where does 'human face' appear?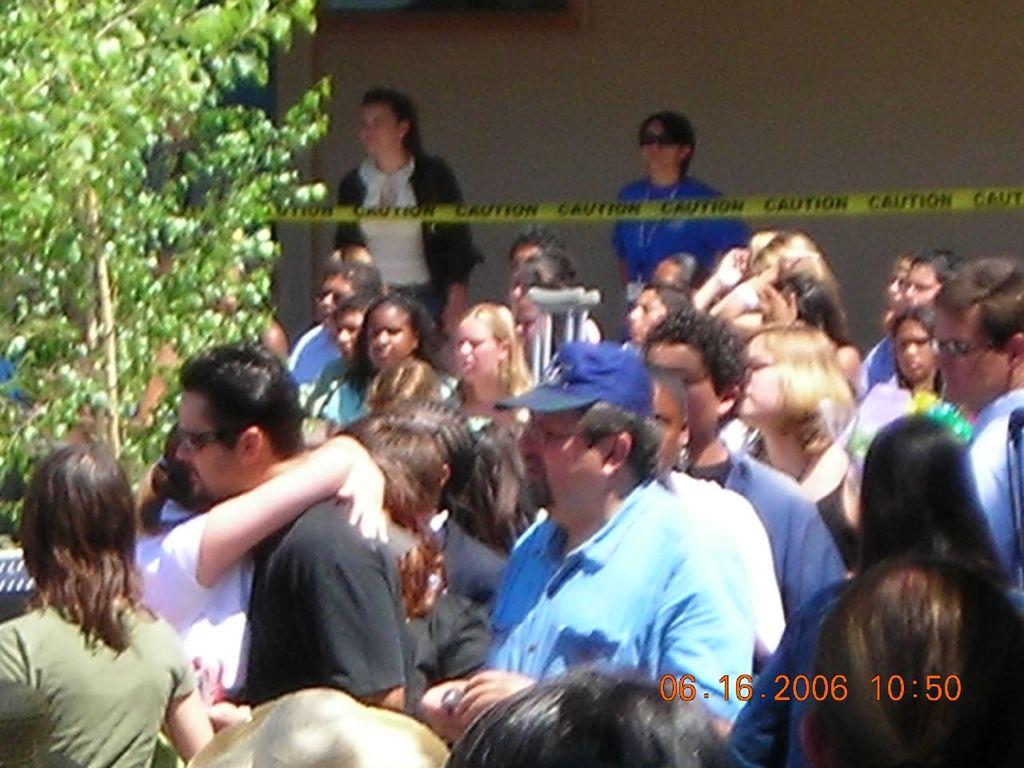
Appears at pyautogui.locateOnScreen(630, 290, 662, 334).
